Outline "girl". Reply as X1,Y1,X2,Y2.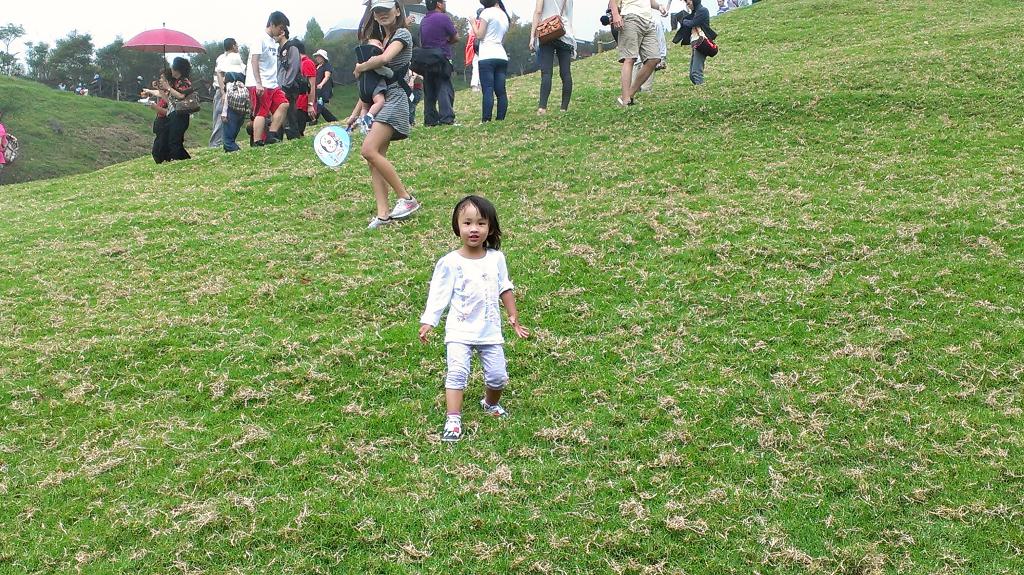
419,195,529,448.
